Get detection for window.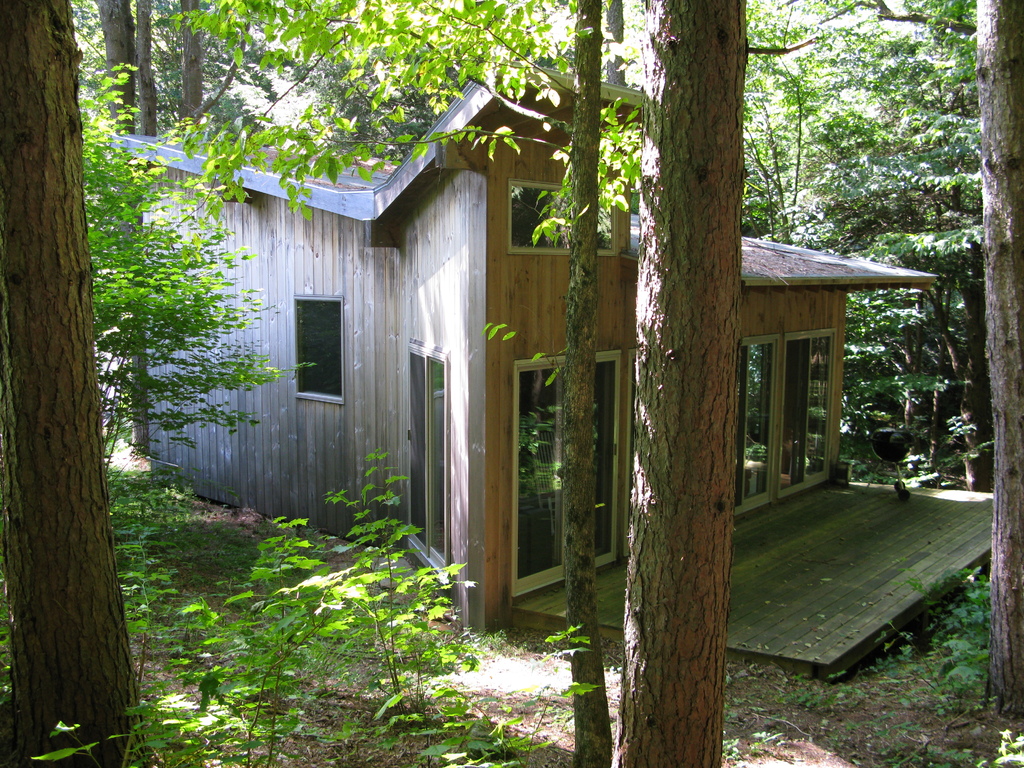
Detection: 504:179:623:255.
